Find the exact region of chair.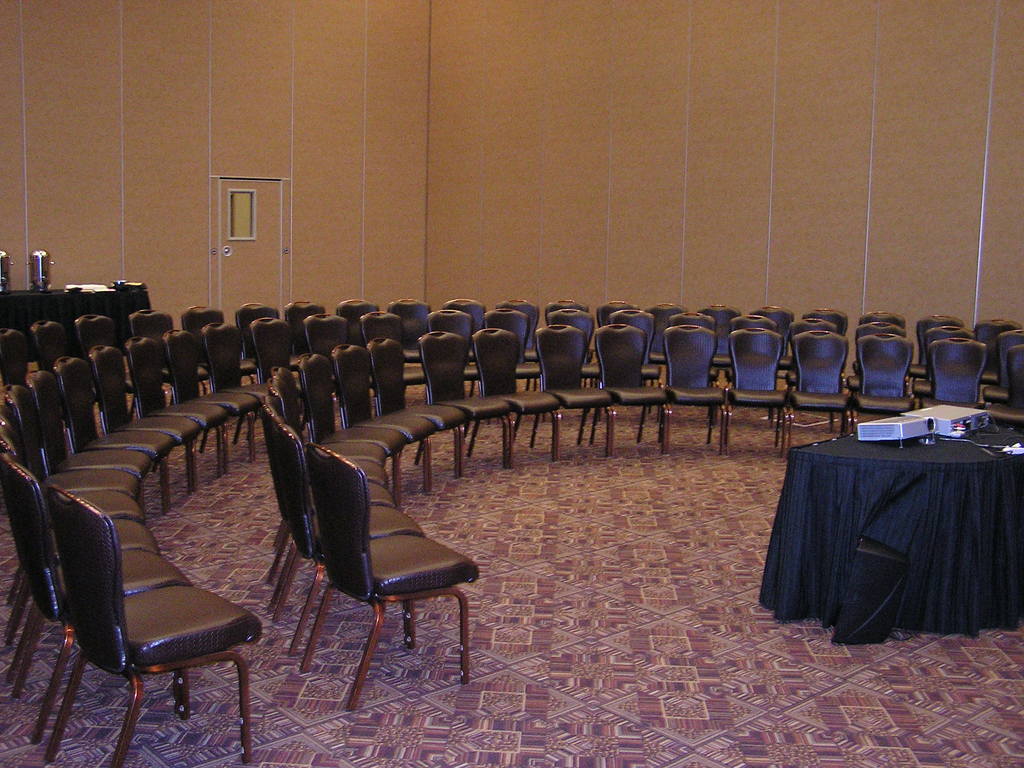
Exact region: {"x1": 920, "y1": 337, "x2": 982, "y2": 410}.
